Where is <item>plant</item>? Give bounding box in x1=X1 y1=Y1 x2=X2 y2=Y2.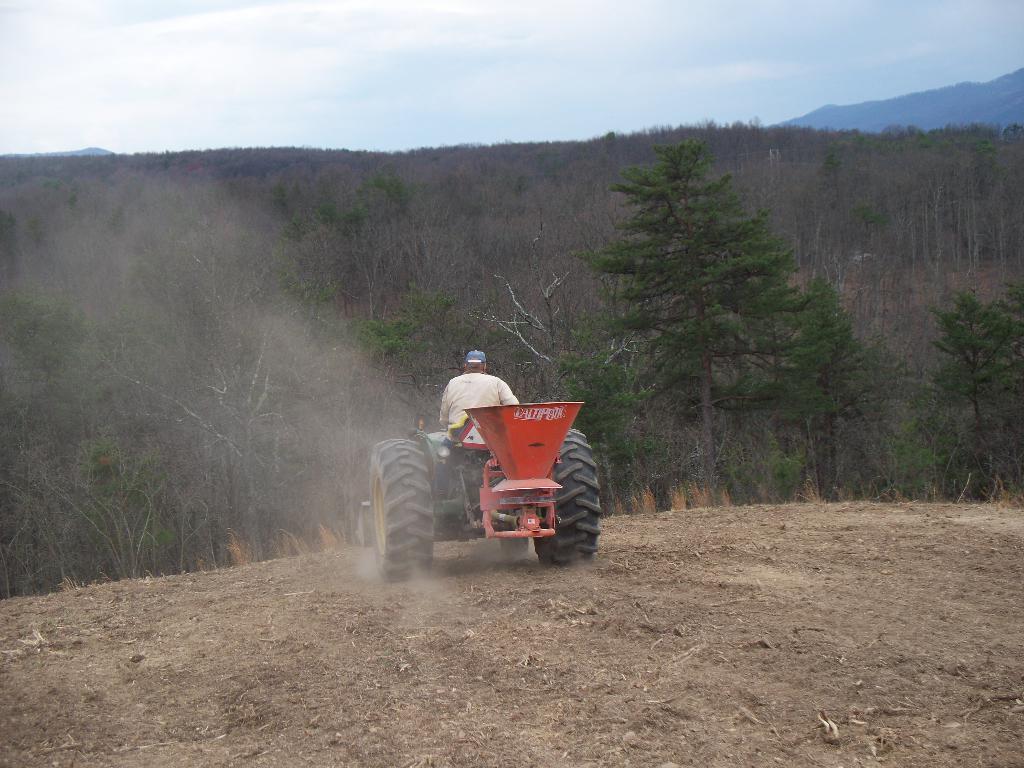
x1=853 y1=469 x2=889 y2=501.
